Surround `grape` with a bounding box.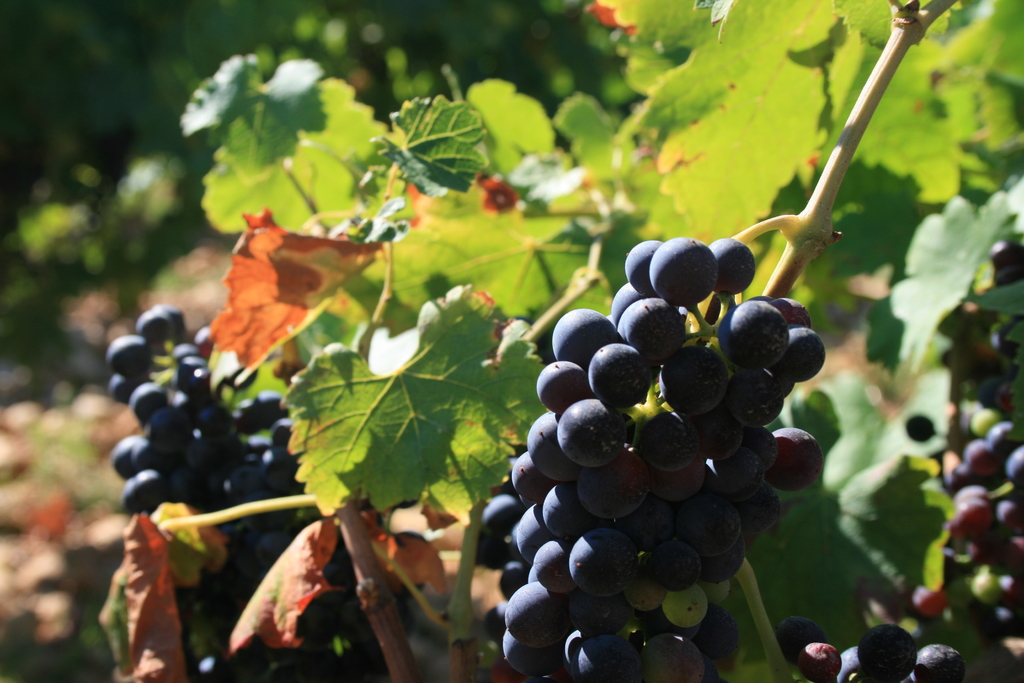
[x1=776, y1=618, x2=819, y2=655].
